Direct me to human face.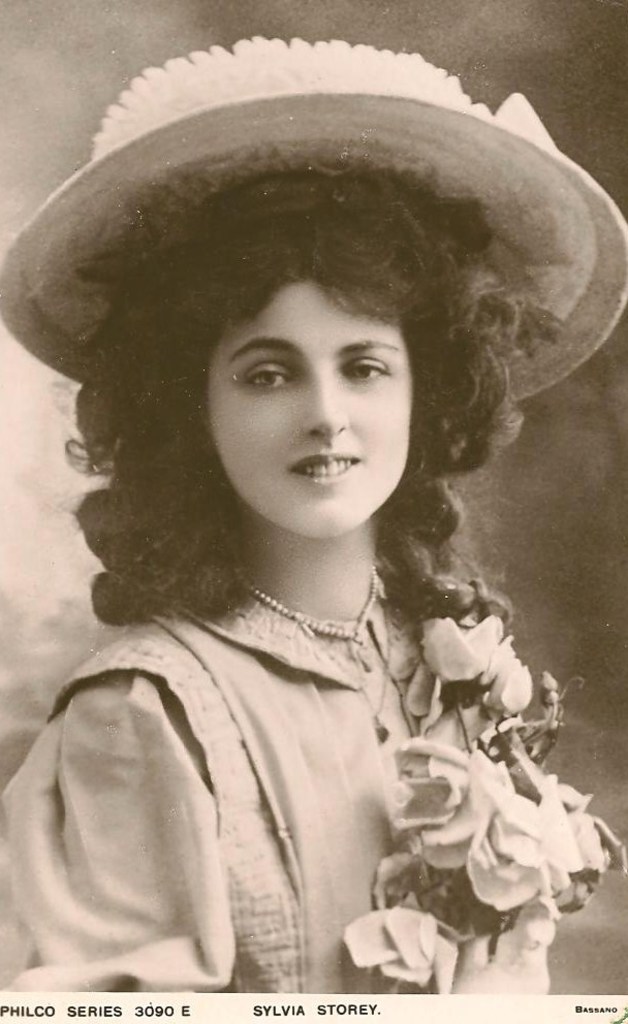
Direction: <region>210, 285, 412, 534</region>.
